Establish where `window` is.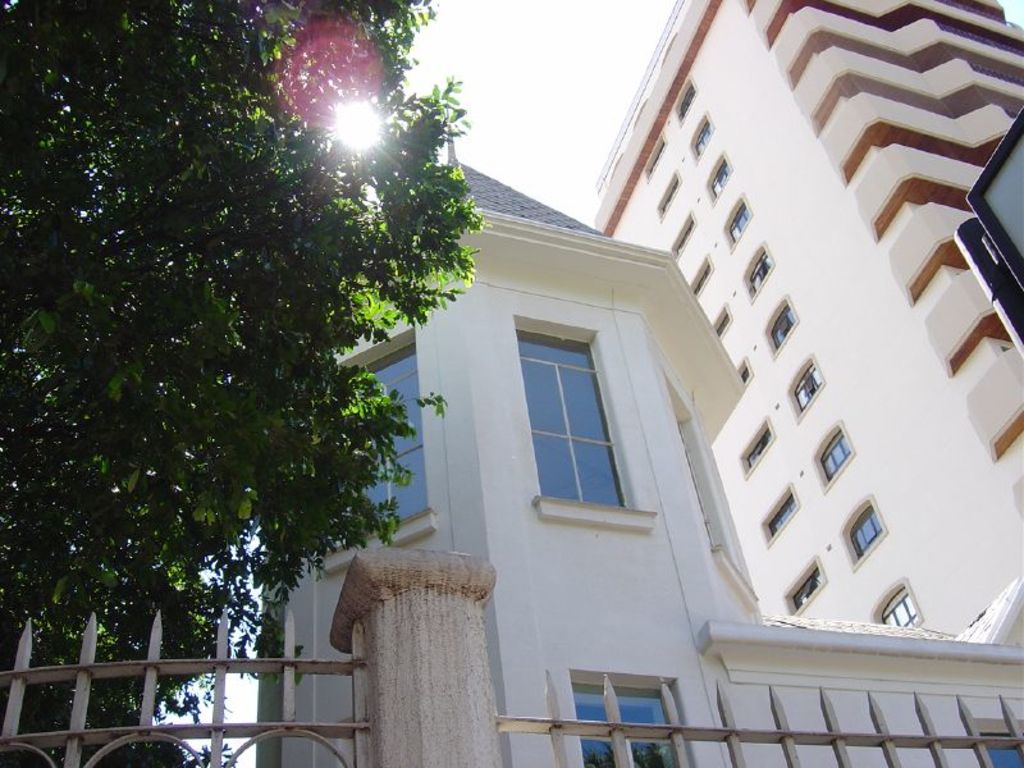
Established at BBox(744, 421, 774, 468).
